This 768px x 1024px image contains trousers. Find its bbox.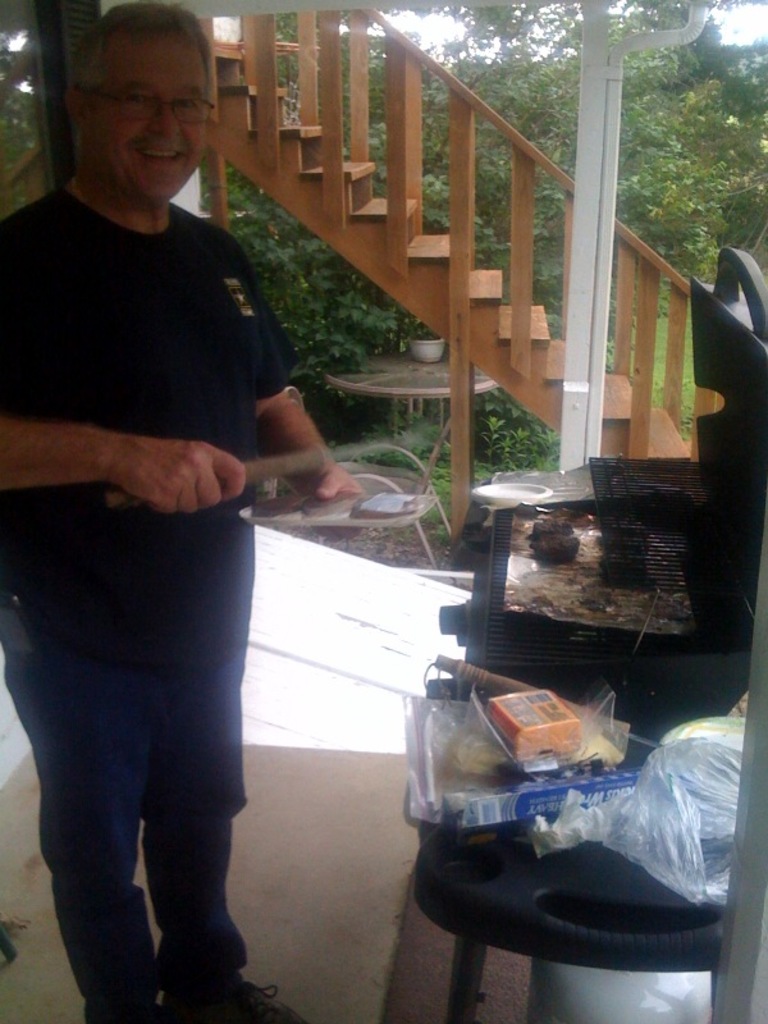
region(24, 577, 255, 988).
